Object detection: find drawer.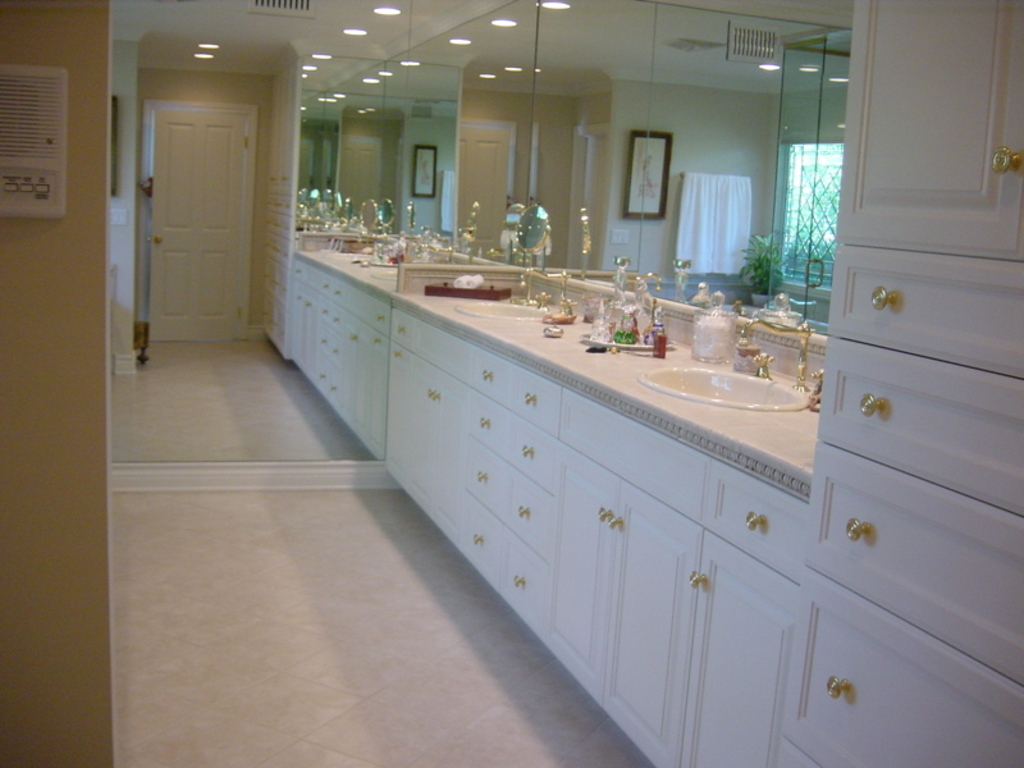
{"left": 507, "top": 424, "right": 559, "bottom": 494}.
